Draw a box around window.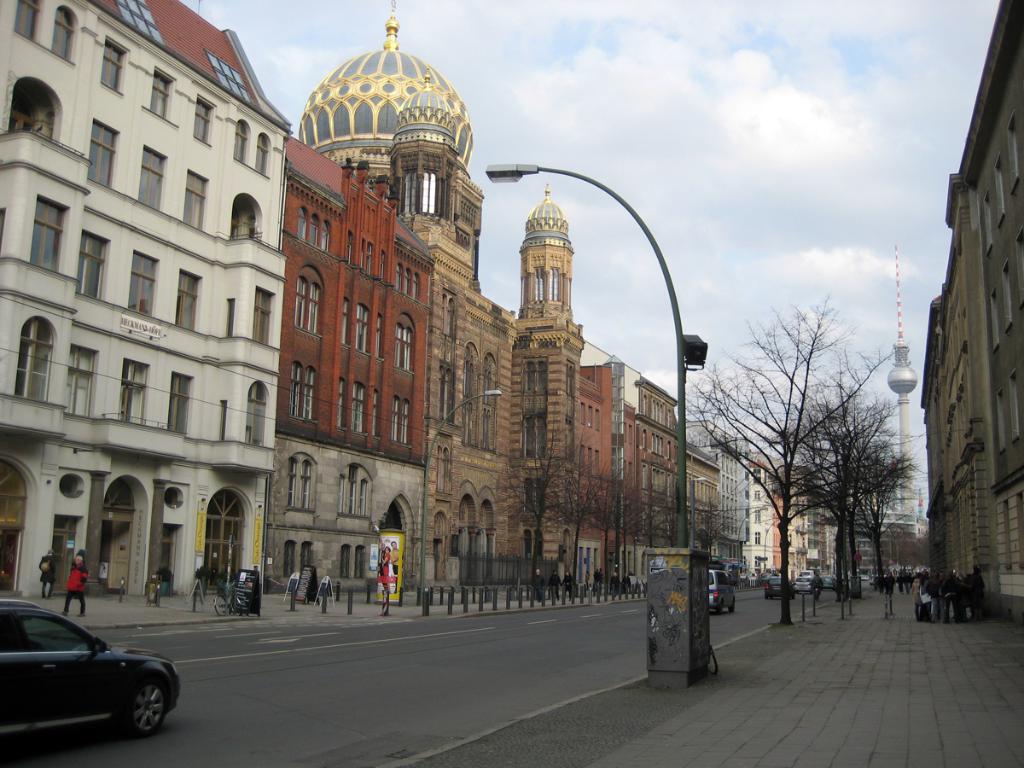
left=751, top=466, right=762, bottom=485.
